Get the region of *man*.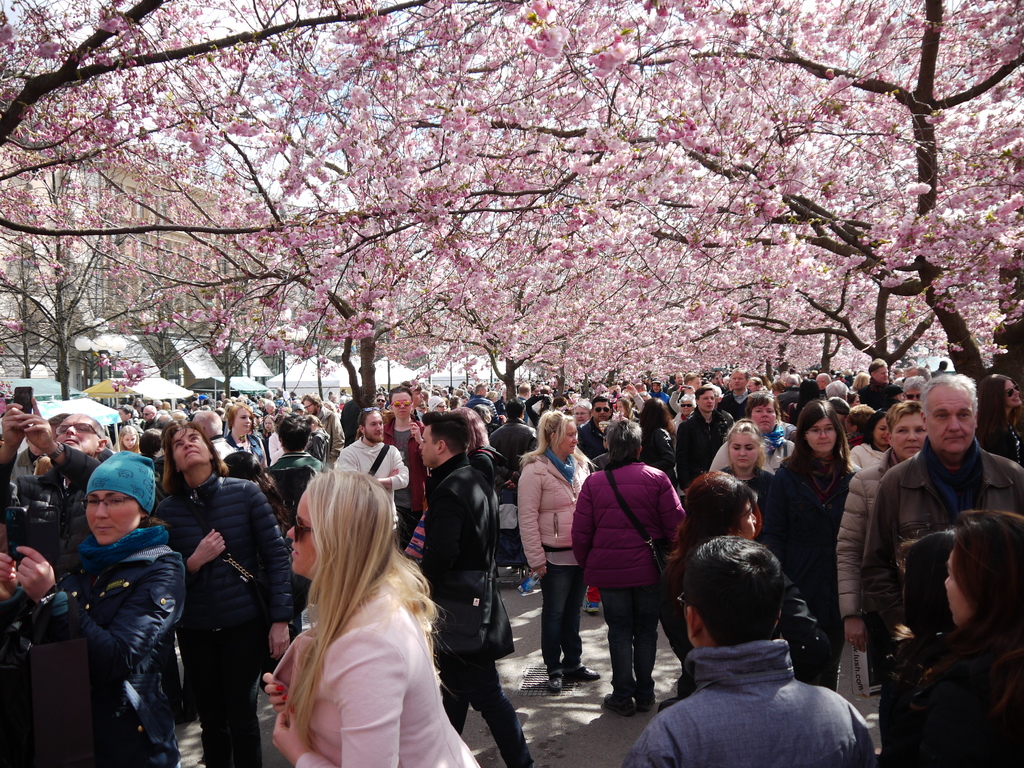
[861, 375, 1023, 666].
